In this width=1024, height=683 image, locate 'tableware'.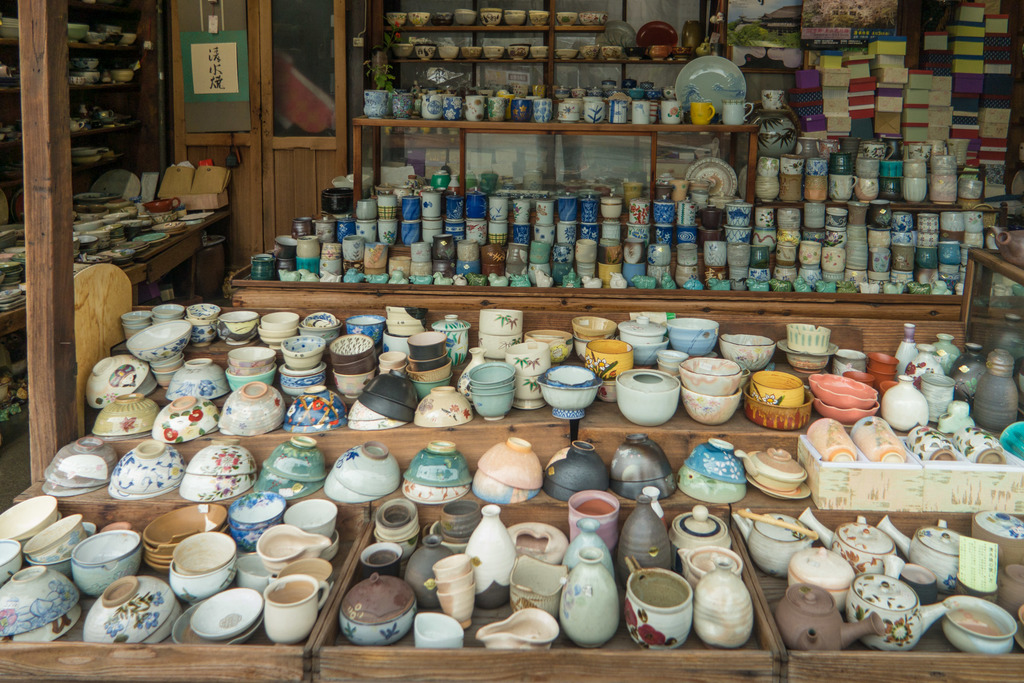
Bounding box: (349,418,407,431).
